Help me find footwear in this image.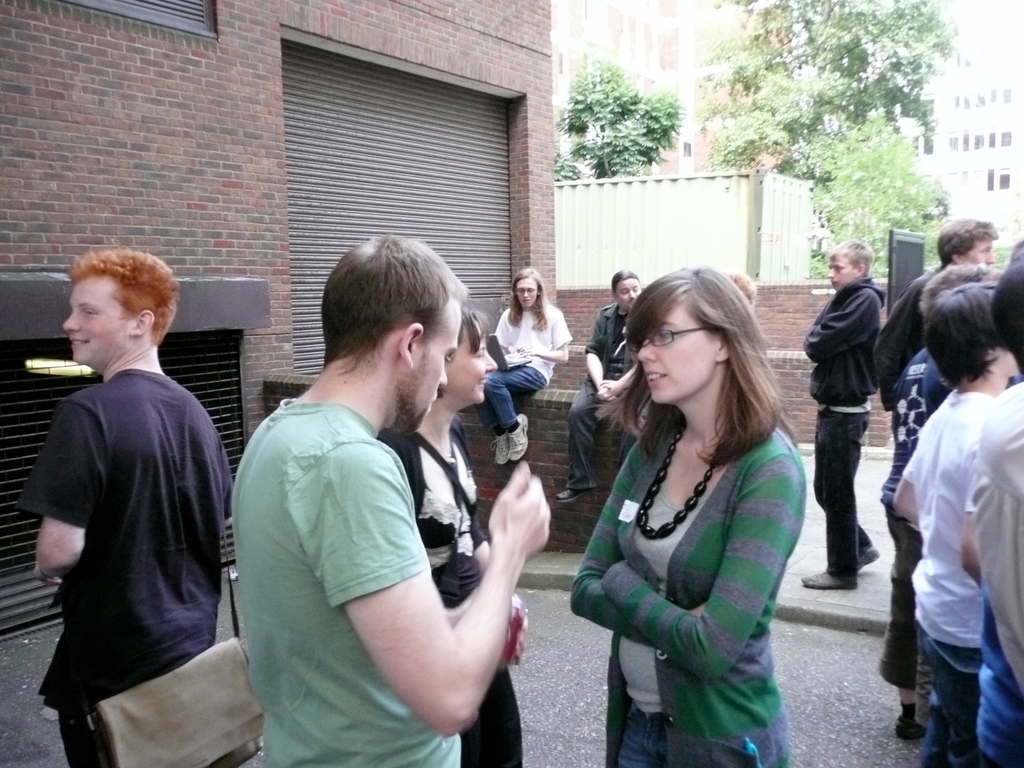
Found it: (895, 714, 925, 739).
